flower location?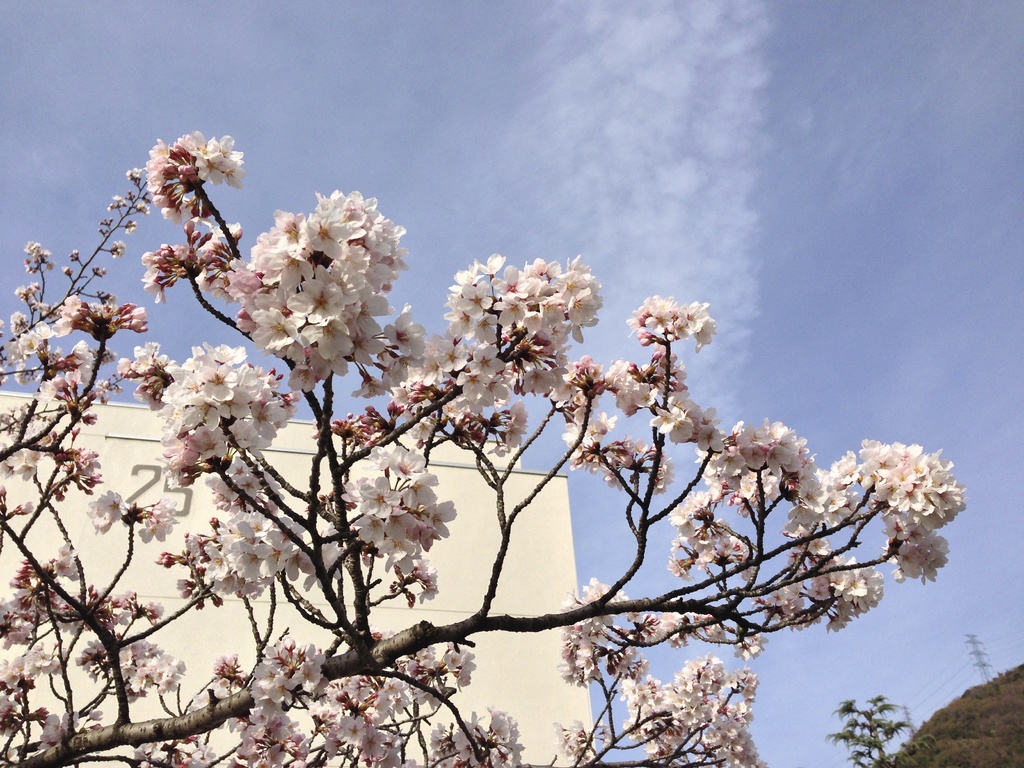
box=[14, 500, 33, 515]
